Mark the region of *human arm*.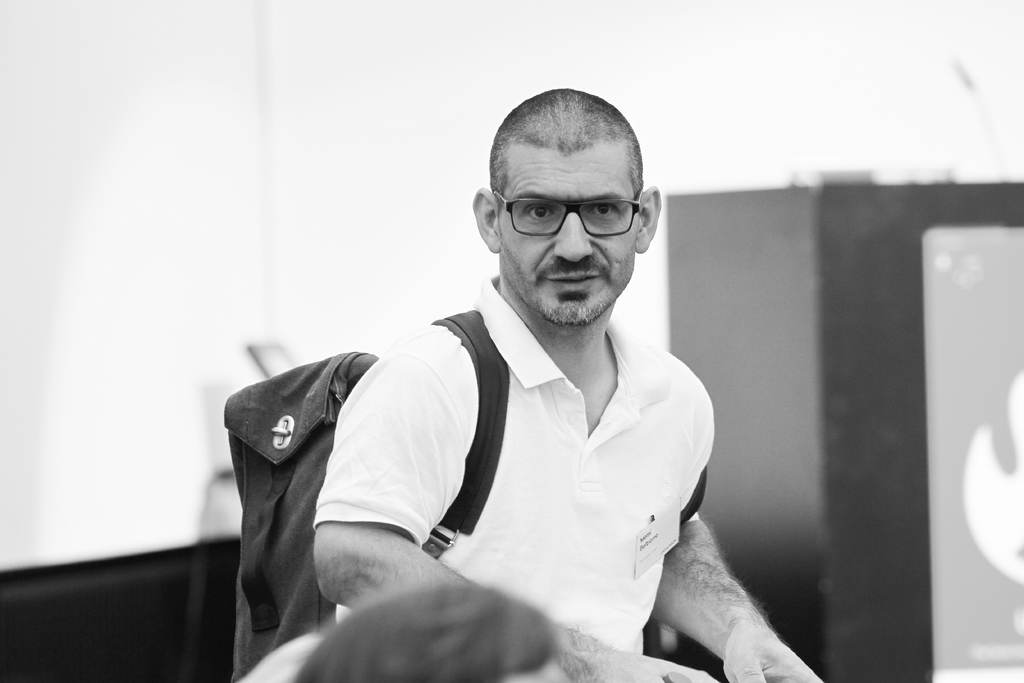
Region: 627/488/803/682.
